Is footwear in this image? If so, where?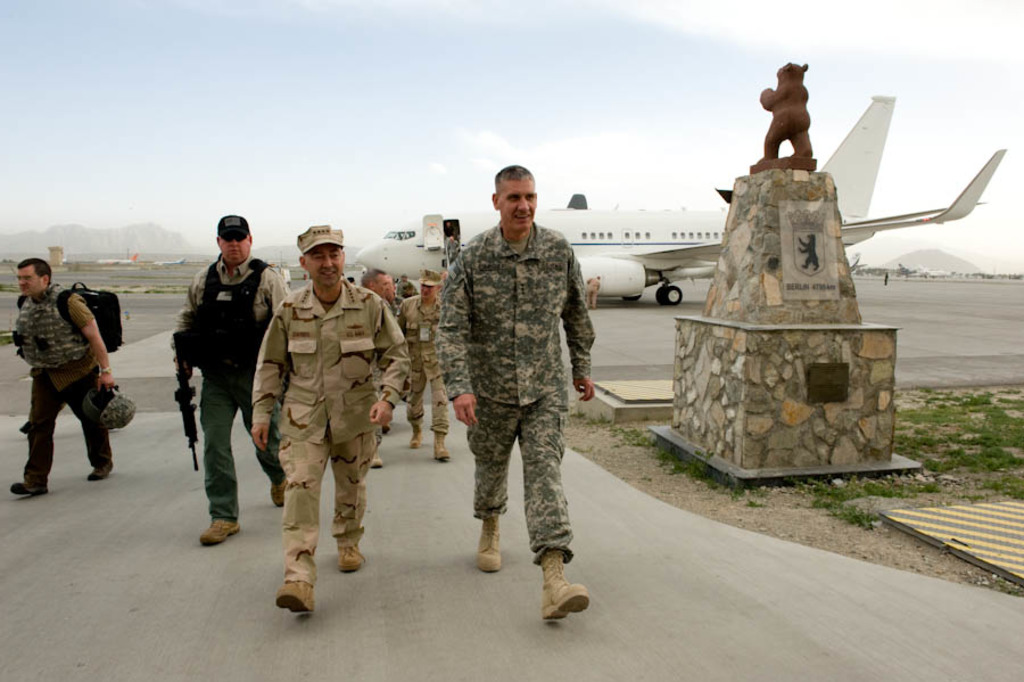
Yes, at <box>472,509,503,581</box>.
